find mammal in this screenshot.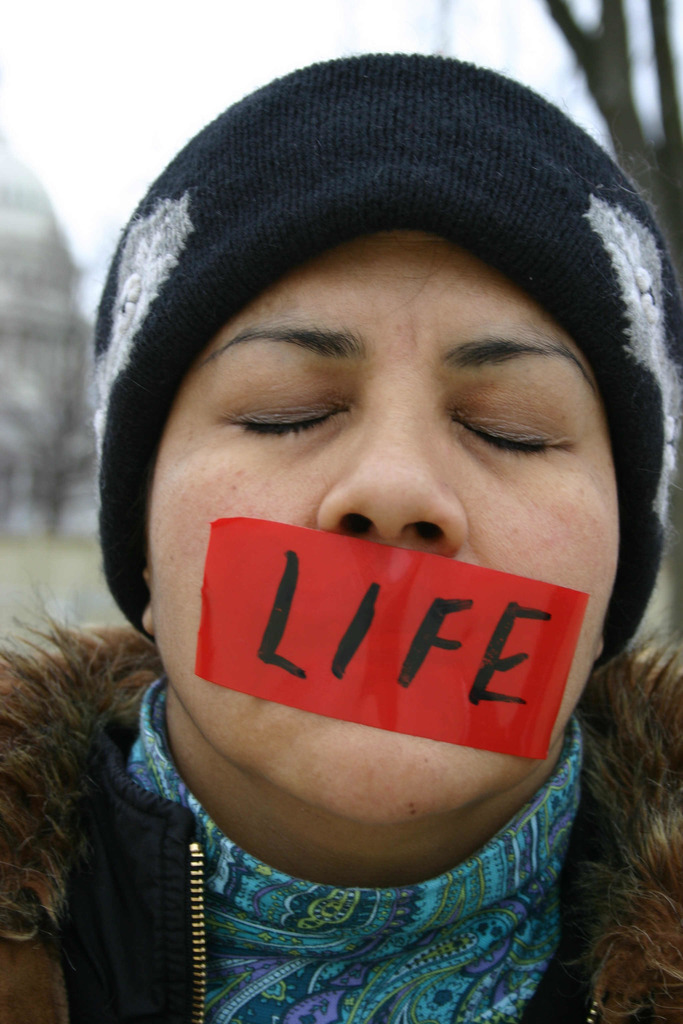
The bounding box for mammal is [17, 97, 674, 999].
